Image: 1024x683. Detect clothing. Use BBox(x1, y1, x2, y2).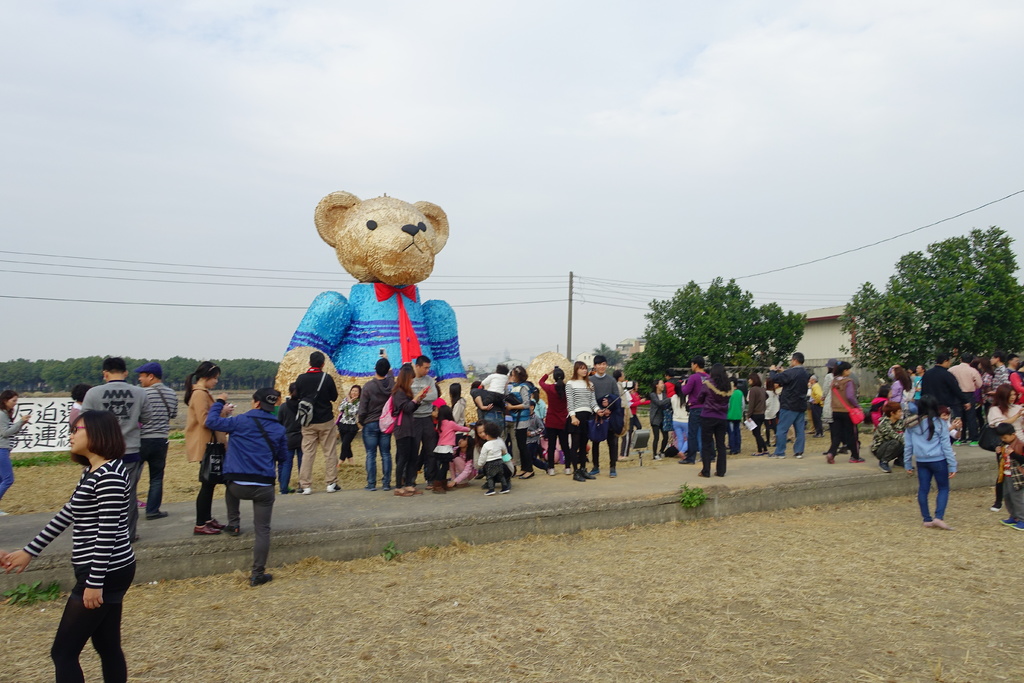
BBox(588, 374, 620, 470).
